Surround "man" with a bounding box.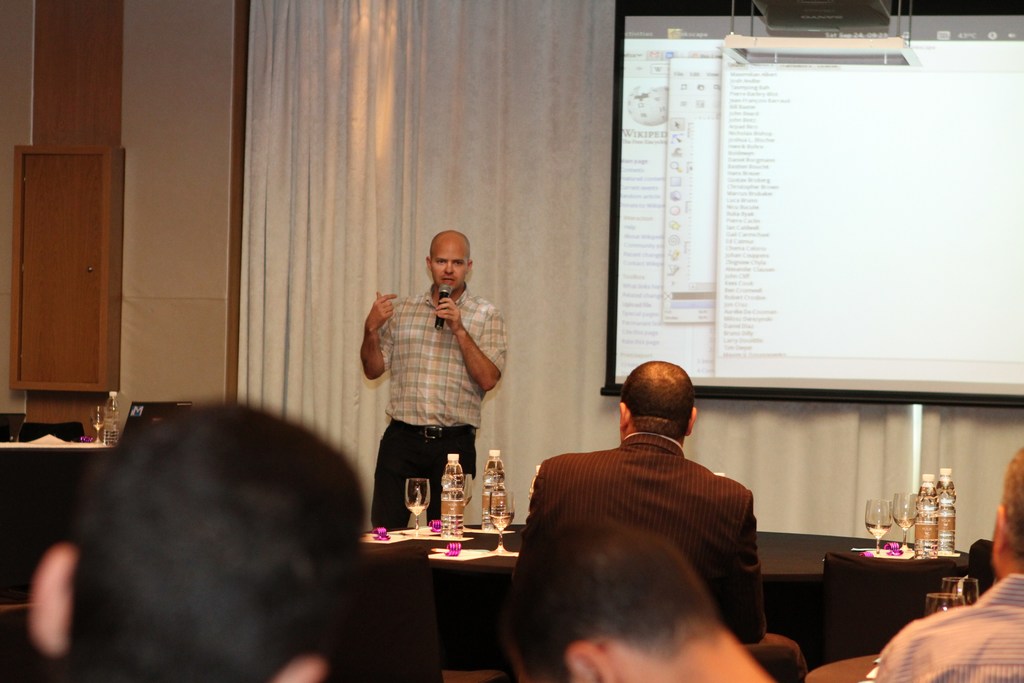
[x1=511, y1=512, x2=767, y2=682].
